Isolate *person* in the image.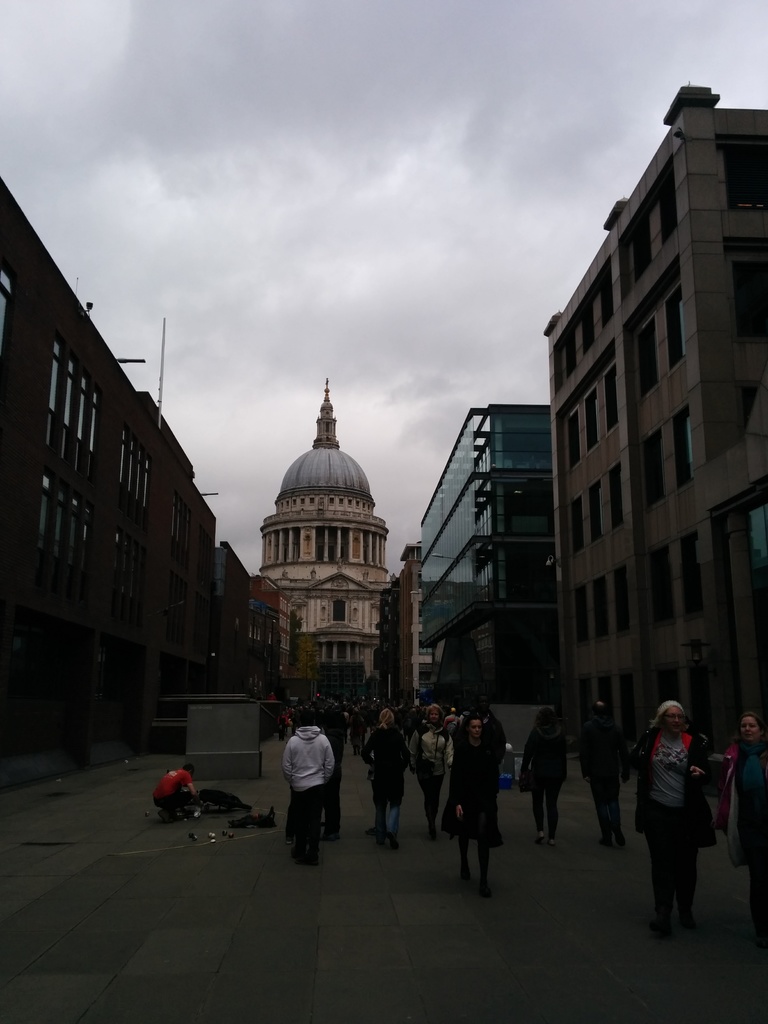
Isolated region: rect(728, 717, 767, 934).
